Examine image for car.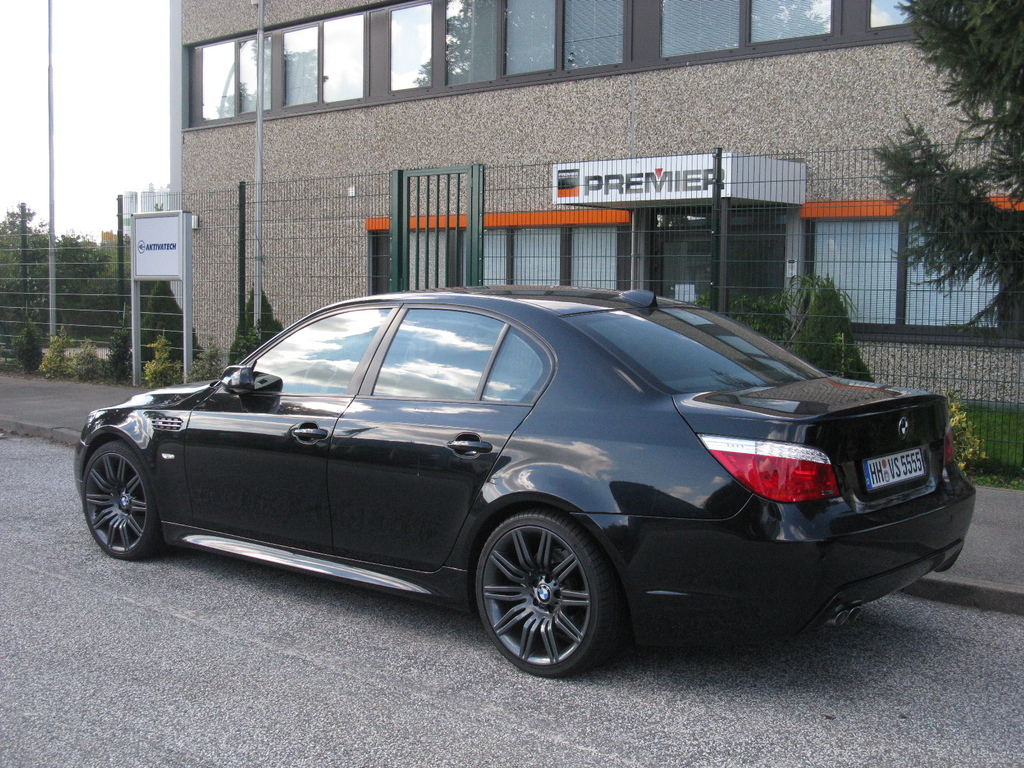
Examination result: x1=72, y1=285, x2=984, y2=680.
